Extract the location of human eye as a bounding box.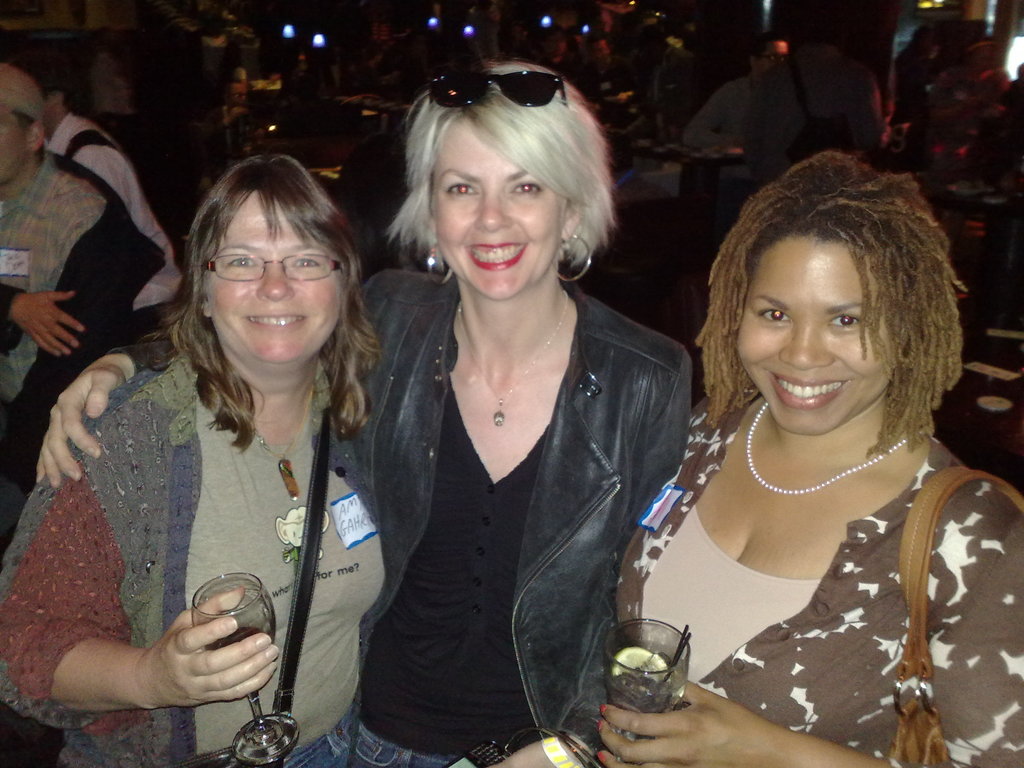
crop(225, 250, 260, 274).
